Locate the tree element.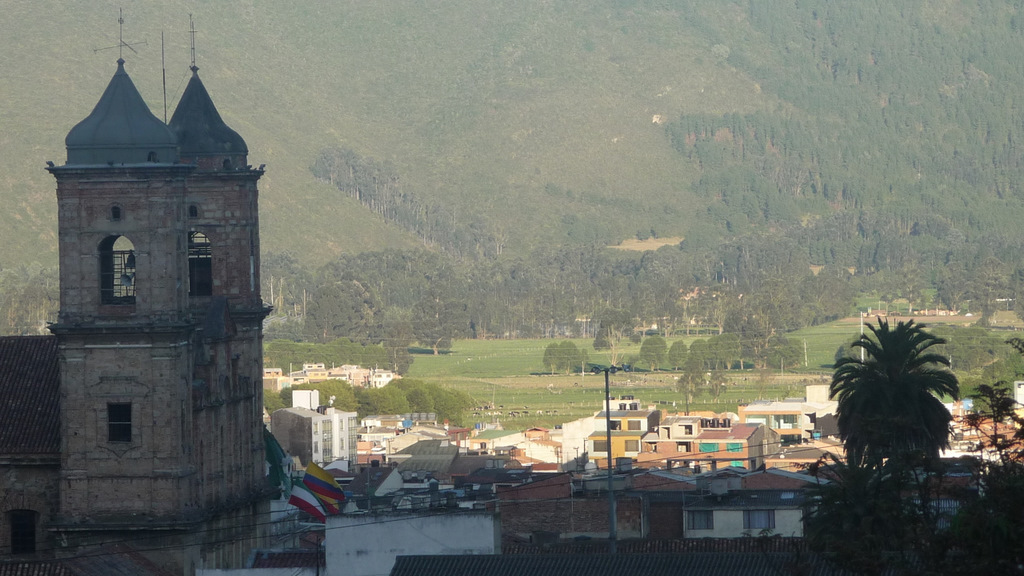
Element bbox: (819, 317, 959, 519).
